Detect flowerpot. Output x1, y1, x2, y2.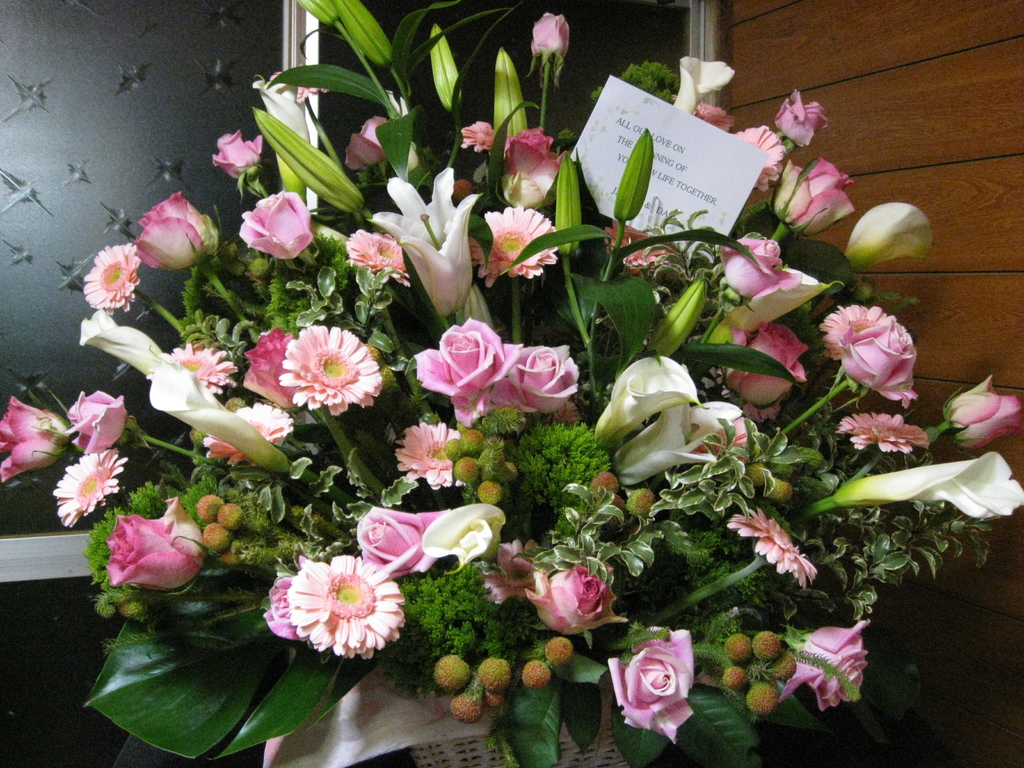
127, 100, 937, 722.
